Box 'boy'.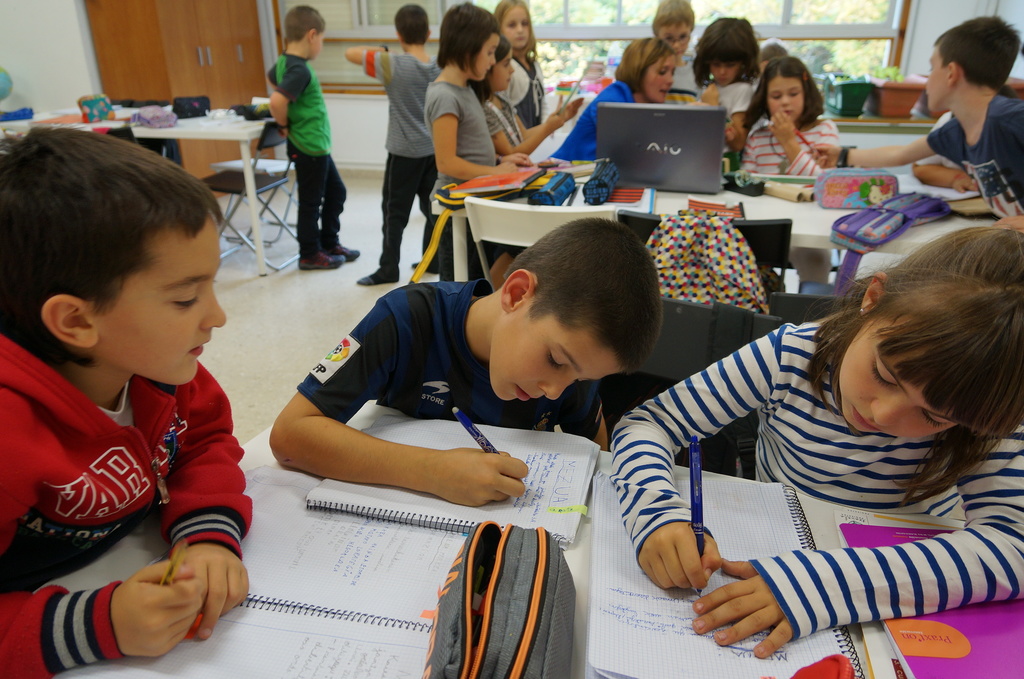
left=339, top=5, right=443, bottom=287.
